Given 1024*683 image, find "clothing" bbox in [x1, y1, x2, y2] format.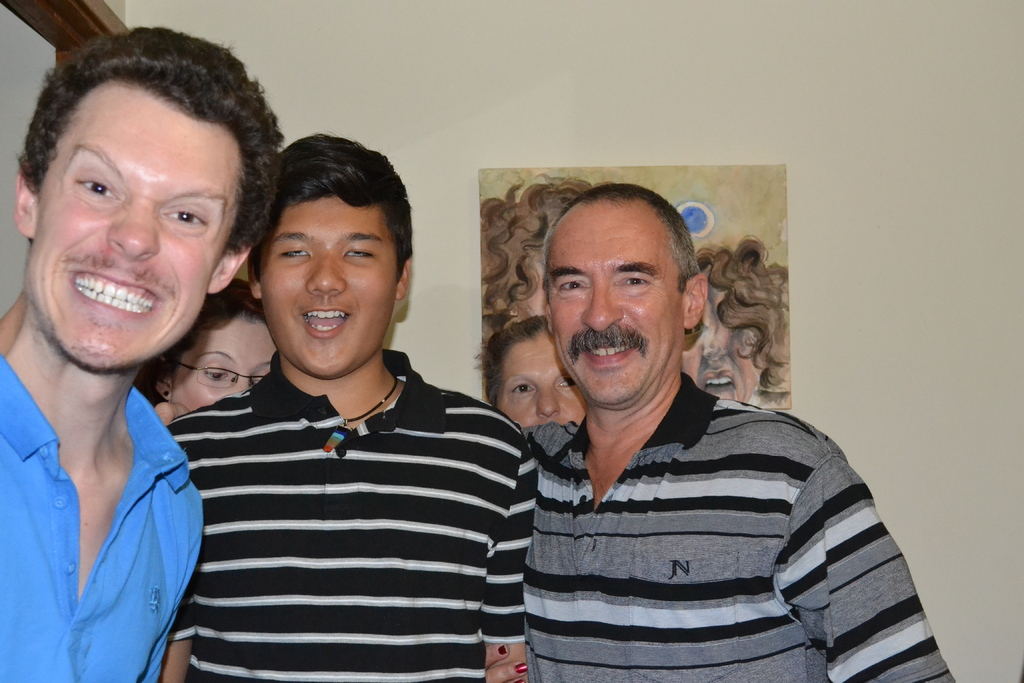
[159, 339, 536, 682].
